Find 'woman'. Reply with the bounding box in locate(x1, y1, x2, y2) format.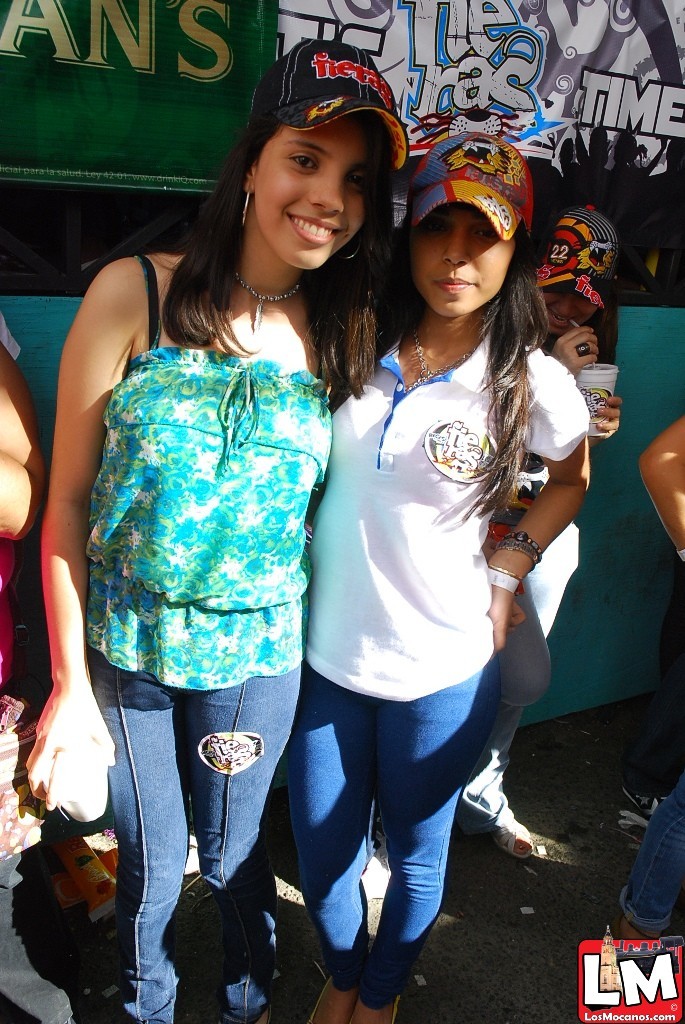
locate(274, 126, 599, 1023).
